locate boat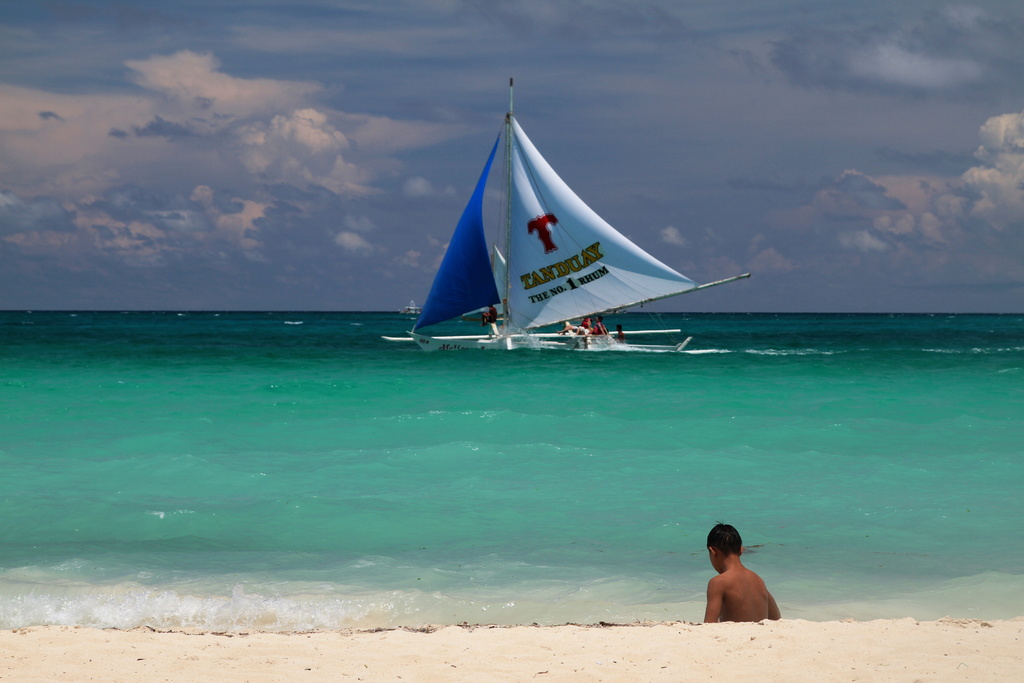
<region>388, 88, 759, 368</region>
